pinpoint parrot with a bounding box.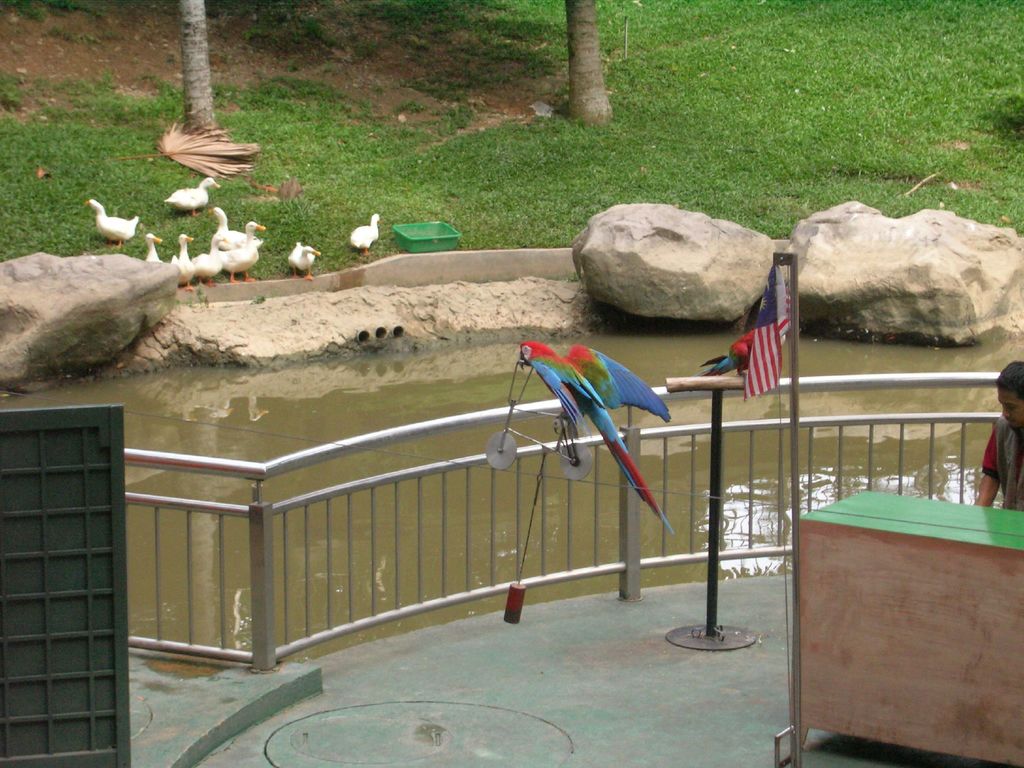
box(703, 338, 756, 381).
